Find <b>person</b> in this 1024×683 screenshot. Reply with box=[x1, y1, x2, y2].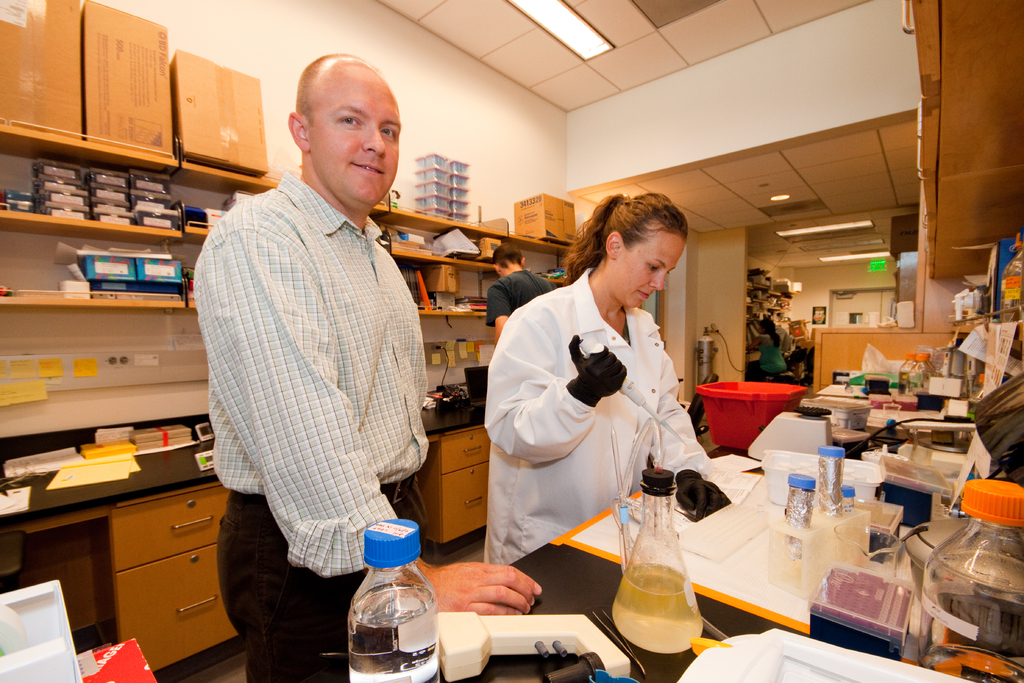
box=[745, 315, 787, 378].
